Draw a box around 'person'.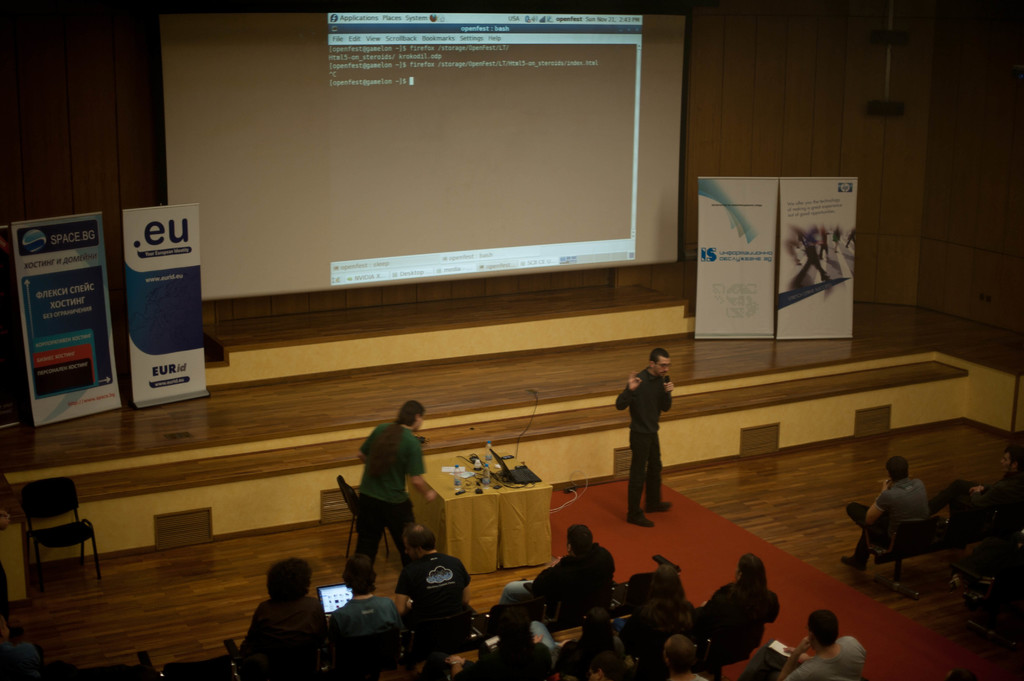
x1=245, y1=553, x2=332, y2=680.
